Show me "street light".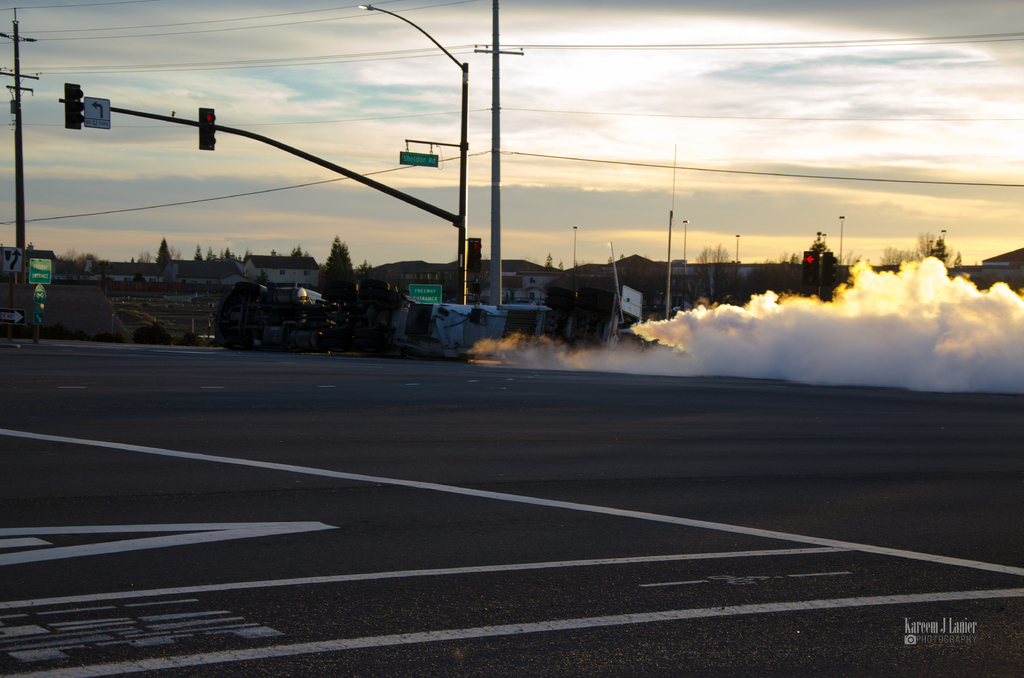
"street light" is here: x1=666 y1=207 x2=673 y2=321.
